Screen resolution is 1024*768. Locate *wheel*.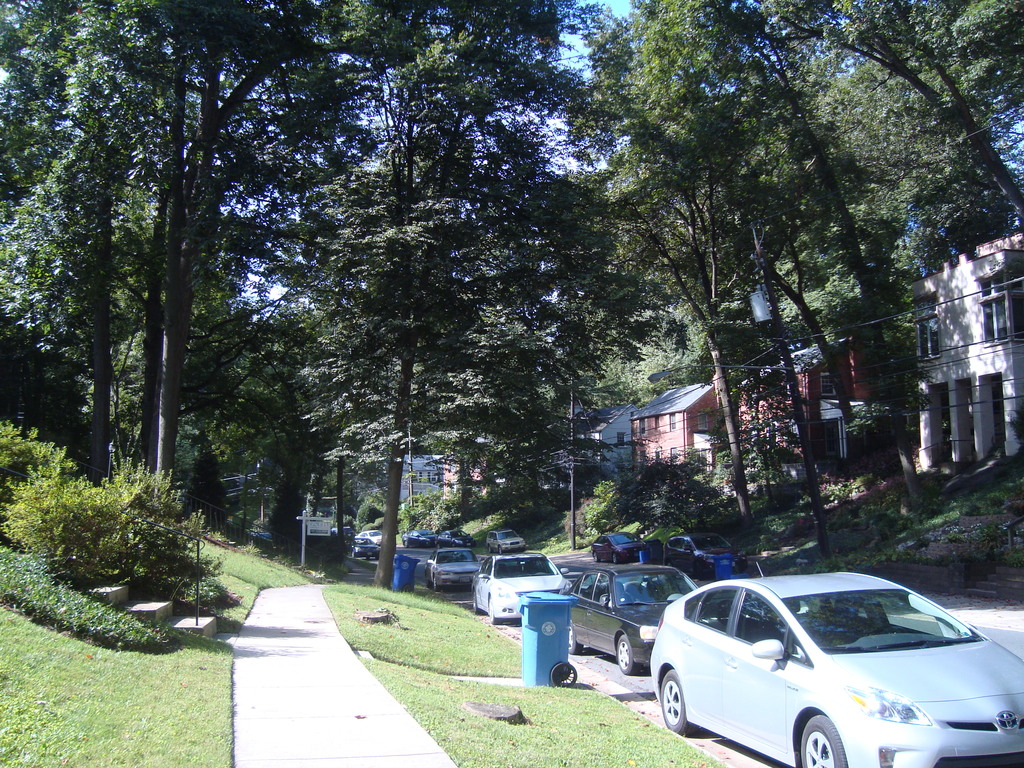
877:621:908:635.
